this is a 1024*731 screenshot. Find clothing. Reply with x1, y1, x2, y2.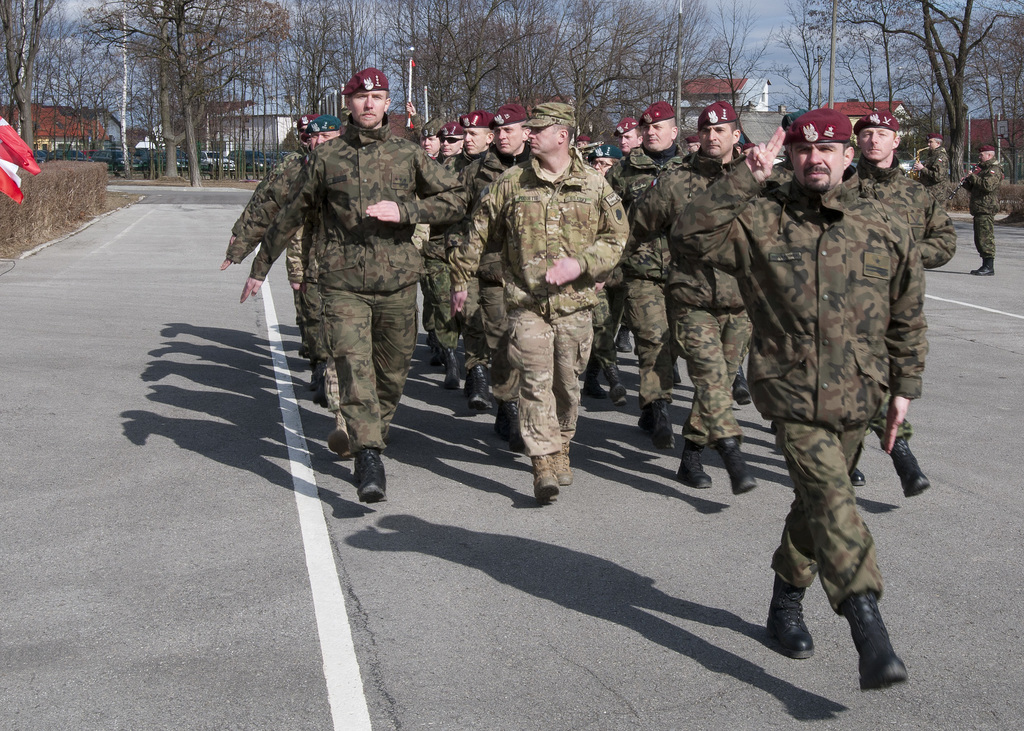
967, 157, 1002, 262.
